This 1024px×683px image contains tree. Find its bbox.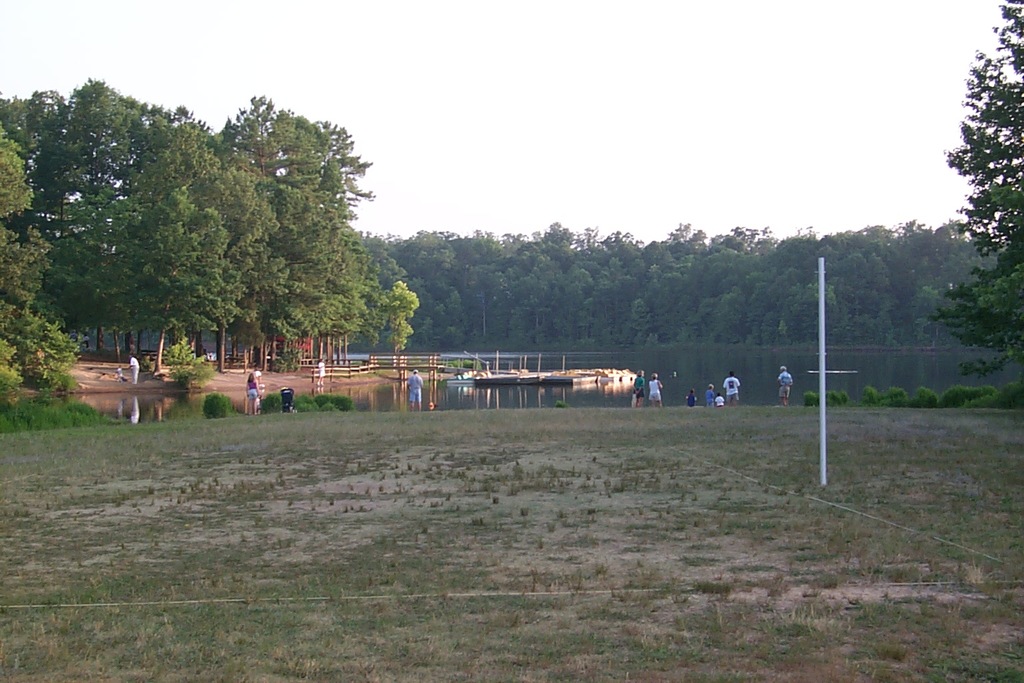
0/304/83/388.
